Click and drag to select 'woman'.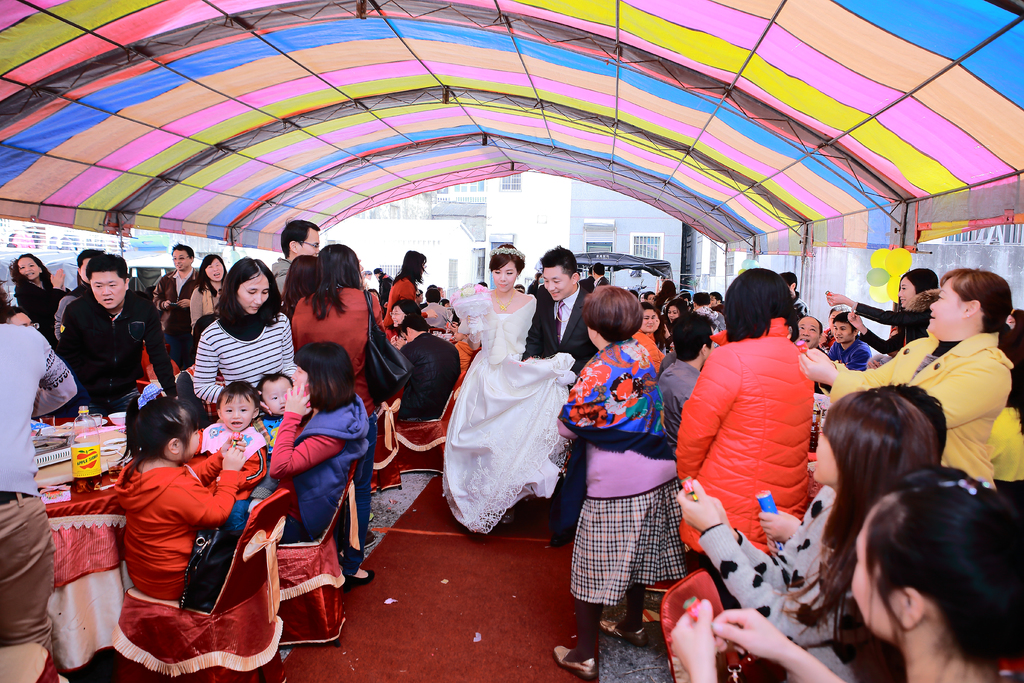
Selection: l=624, t=304, r=666, b=378.
